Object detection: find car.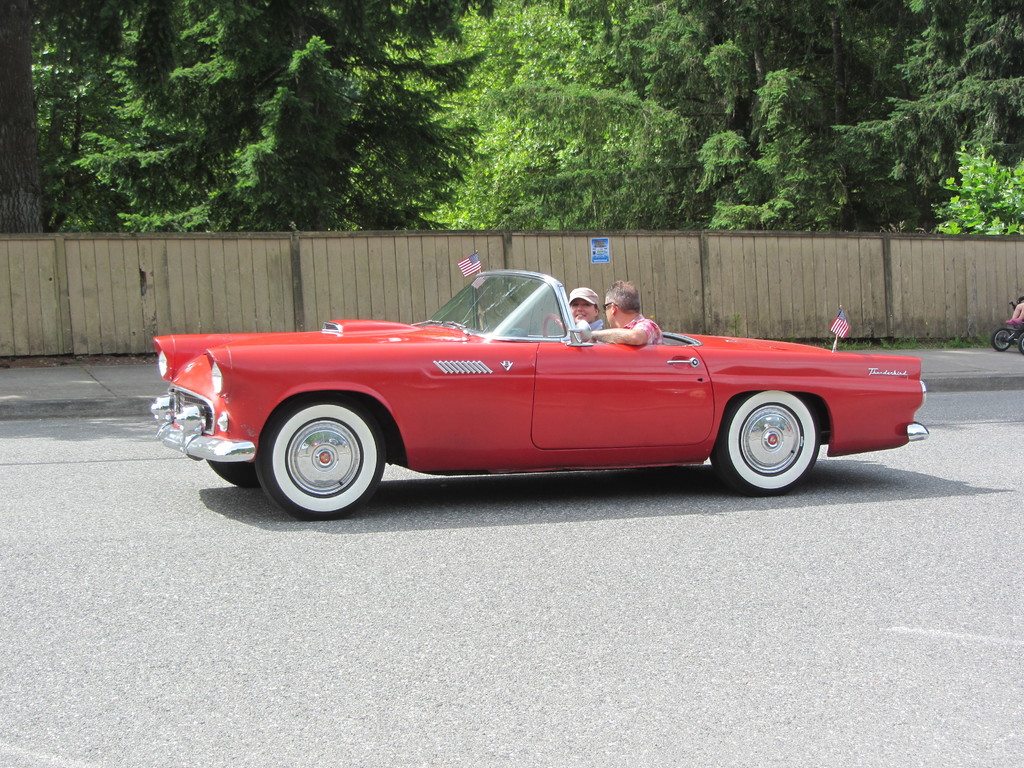
bbox=[146, 266, 932, 522].
